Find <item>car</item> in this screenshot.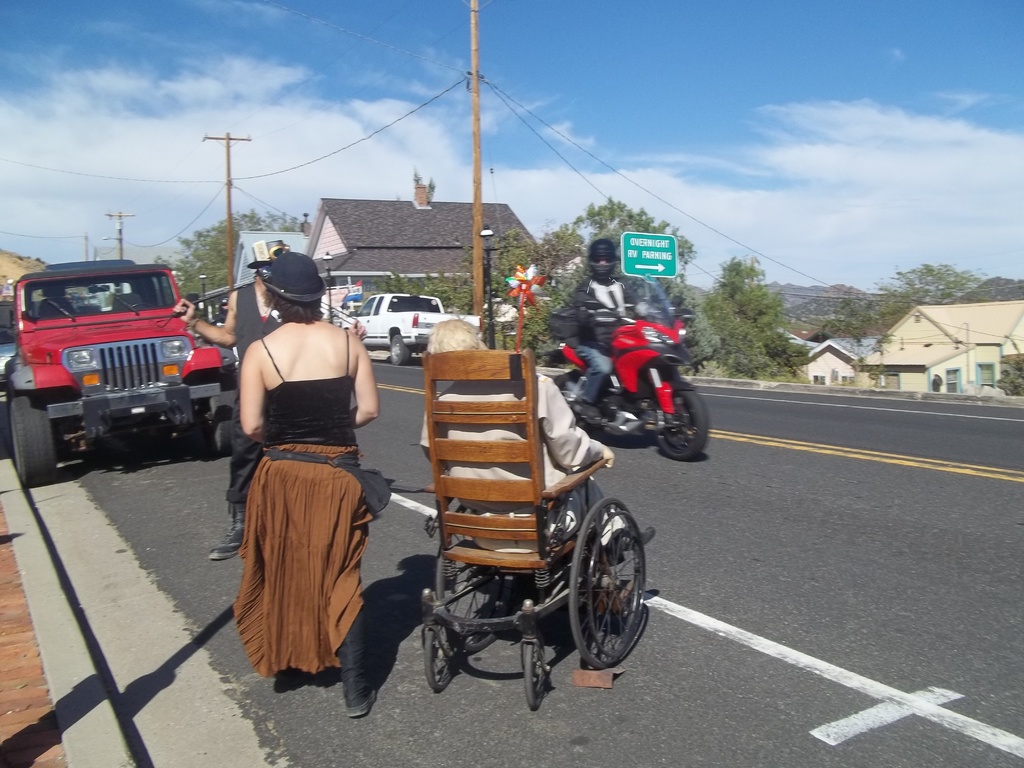
The bounding box for <item>car</item> is box(13, 250, 237, 473).
